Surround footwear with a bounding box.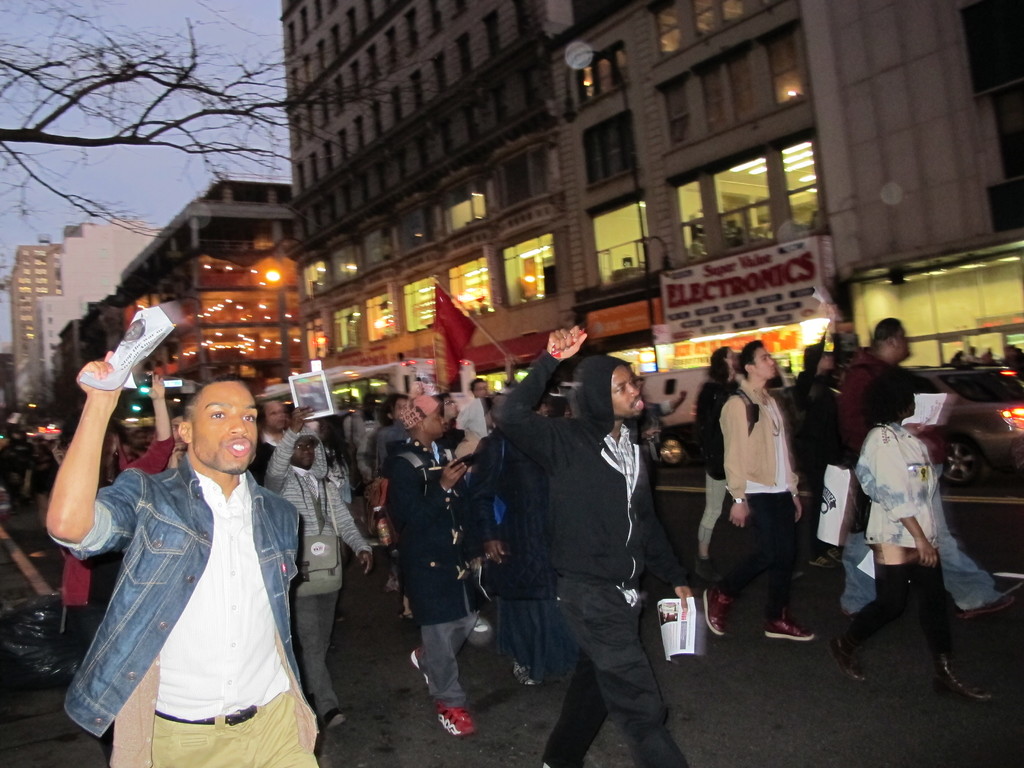
<region>438, 704, 476, 737</region>.
